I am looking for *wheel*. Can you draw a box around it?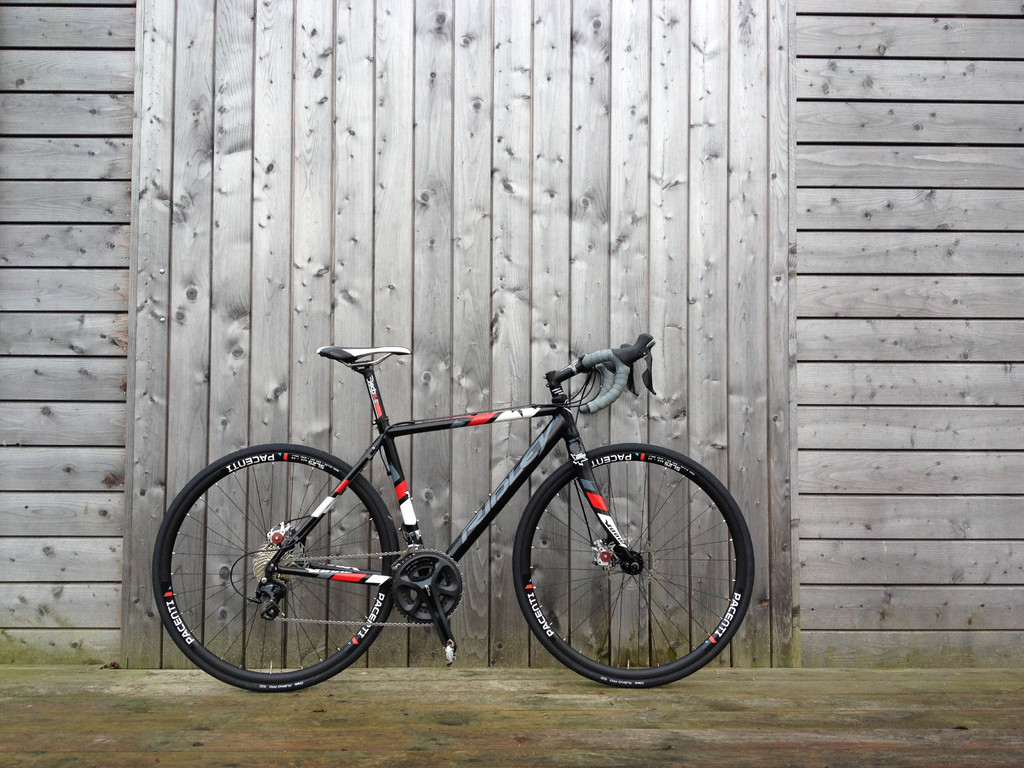
Sure, the bounding box is 513,442,755,688.
